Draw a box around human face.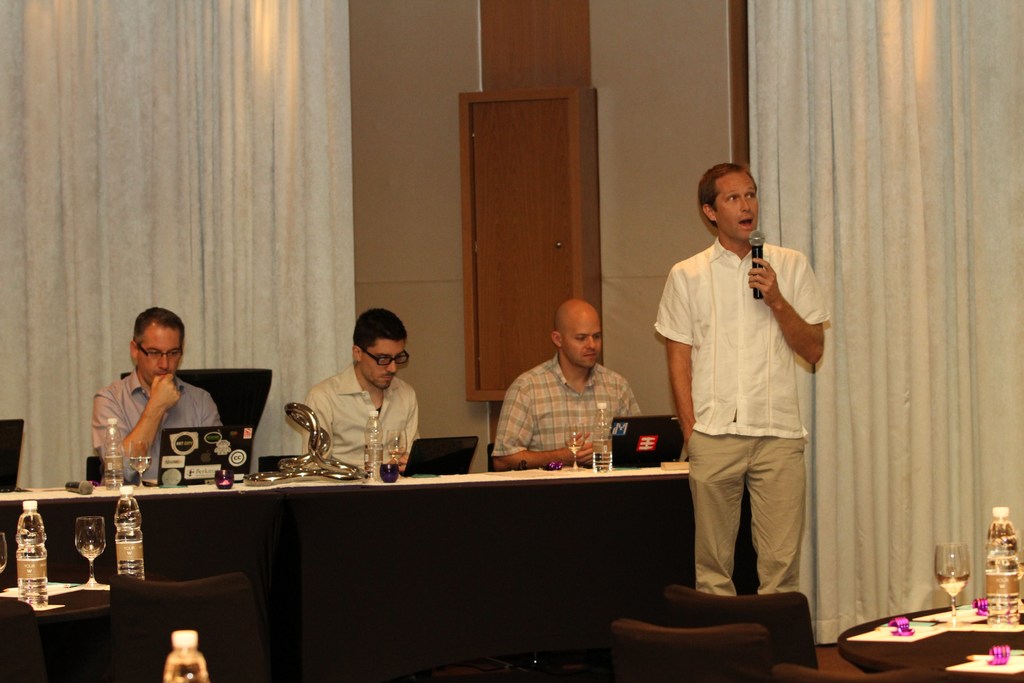
region(562, 313, 607, 370).
